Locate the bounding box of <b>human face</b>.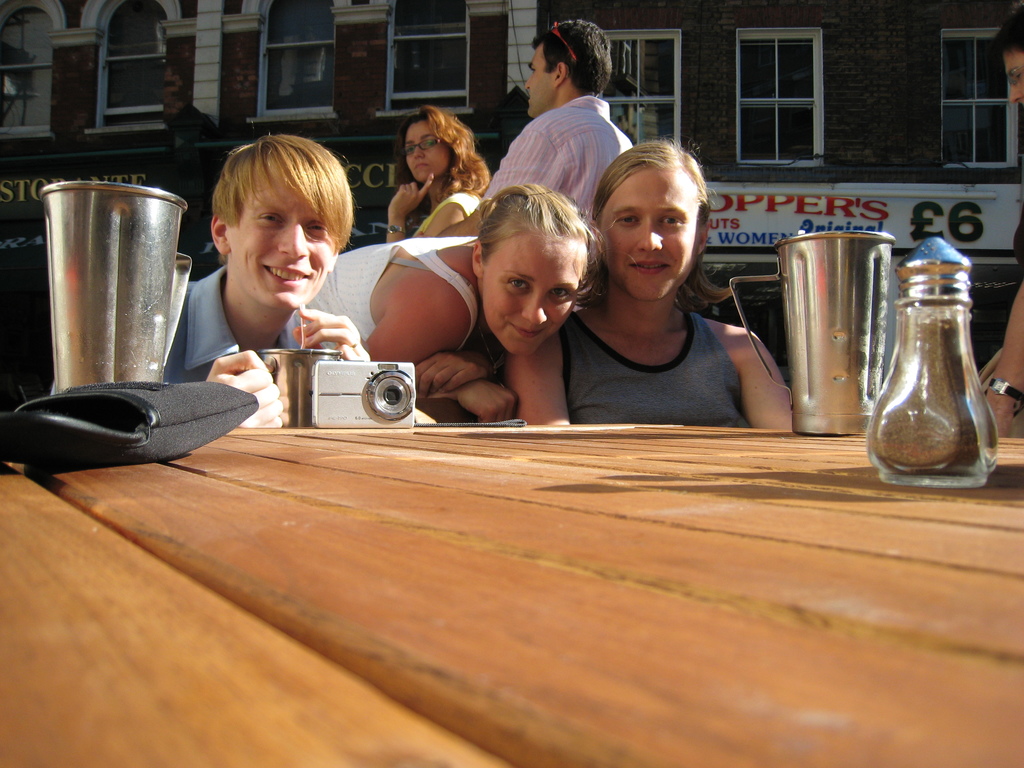
Bounding box: (524, 44, 548, 117).
